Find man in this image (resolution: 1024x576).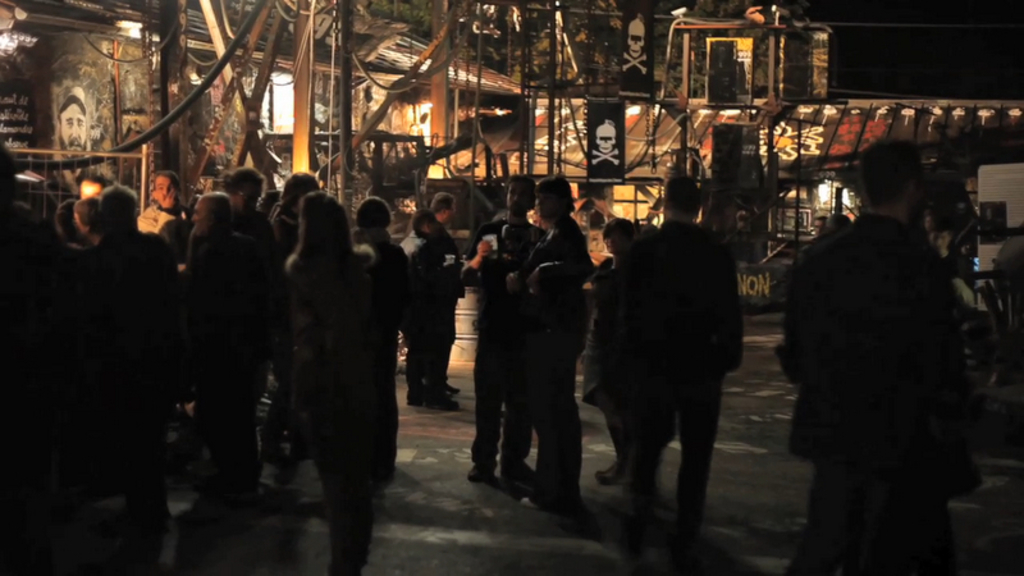
[left=152, top=172, right=204, bottom=246].
